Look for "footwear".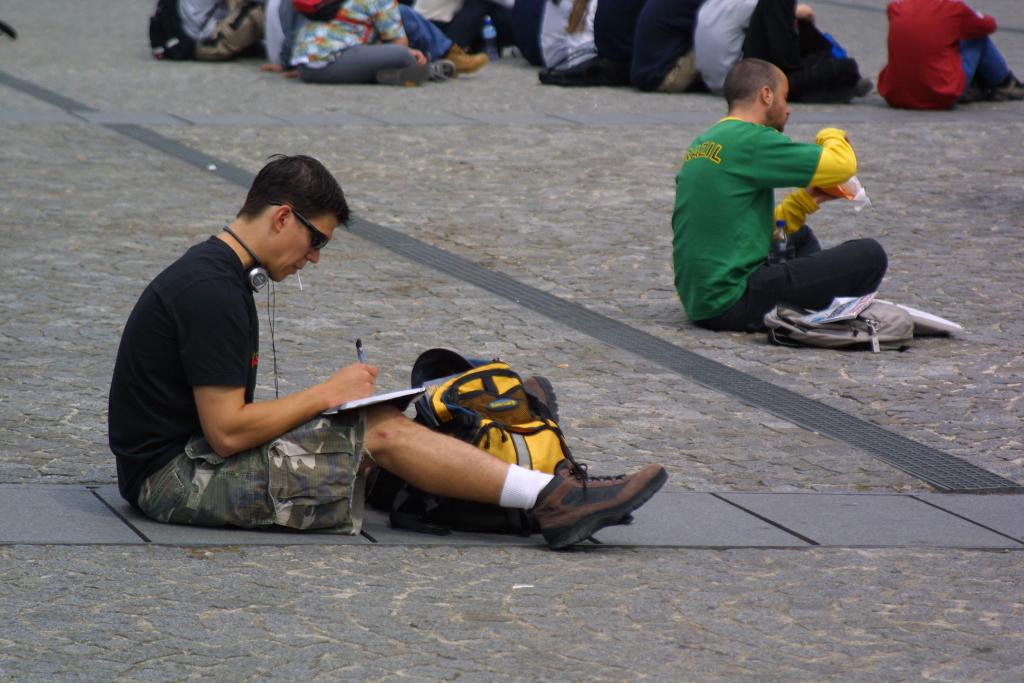
Found: bbox=(445, 45, 485, 79).
